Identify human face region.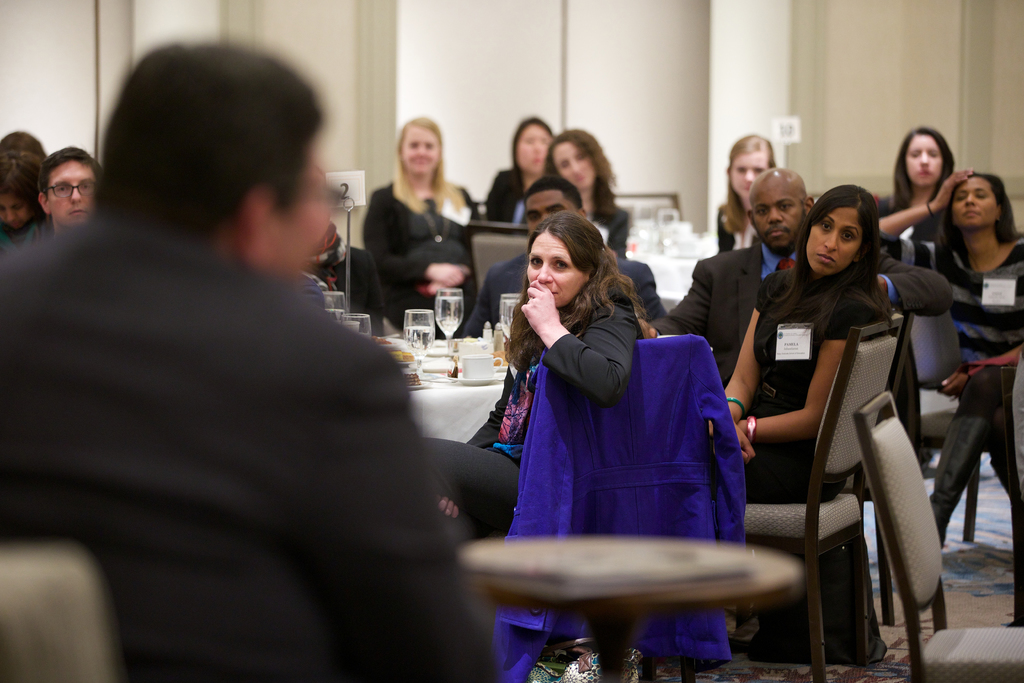
Region: <bbox>527, 183, 577, 228</bbox>.
